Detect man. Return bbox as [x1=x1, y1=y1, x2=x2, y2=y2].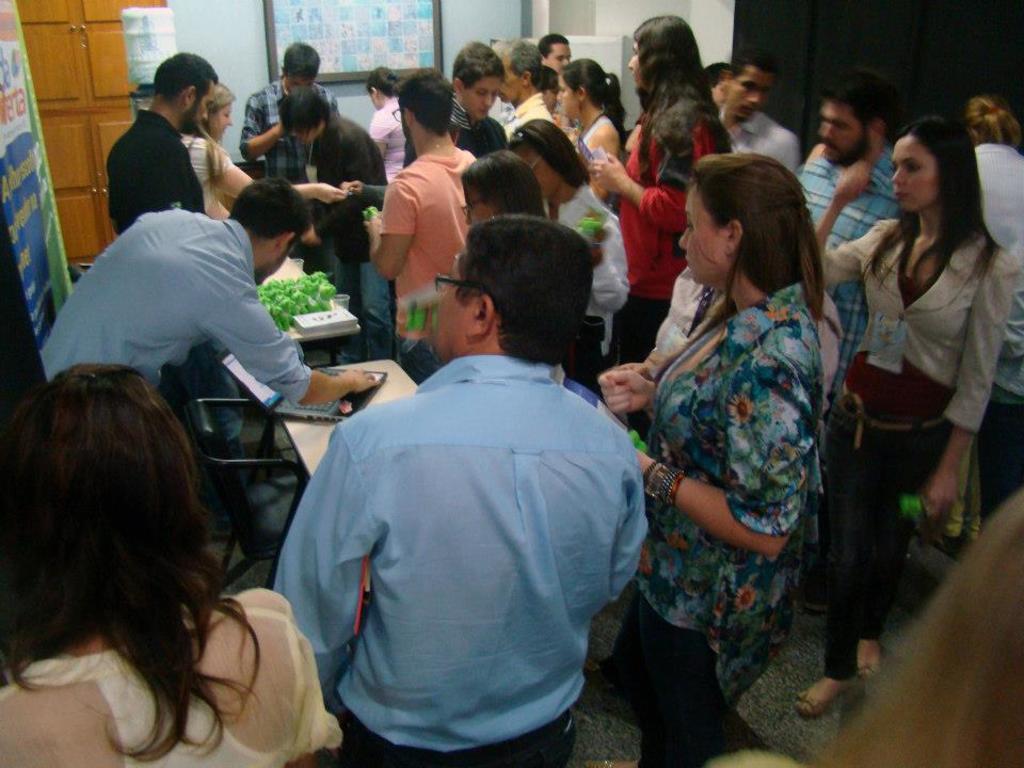
[x1=495, y1=36, x2=556, y2=142].
